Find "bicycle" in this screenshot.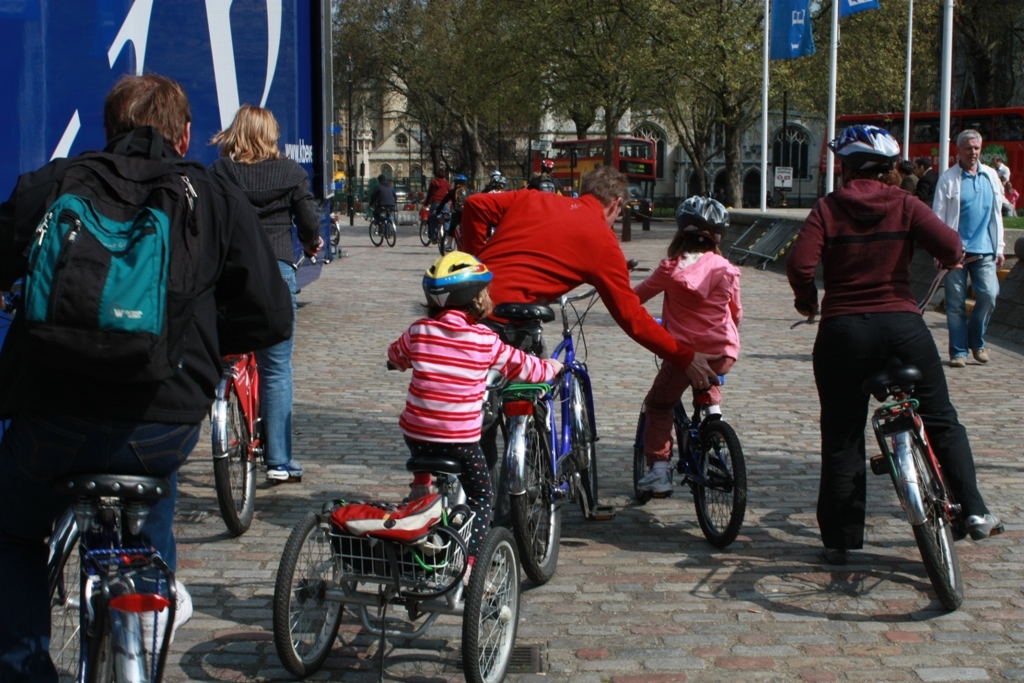
The bounding box for "bicycle" is l=207, t=245, r=321, b=538.
